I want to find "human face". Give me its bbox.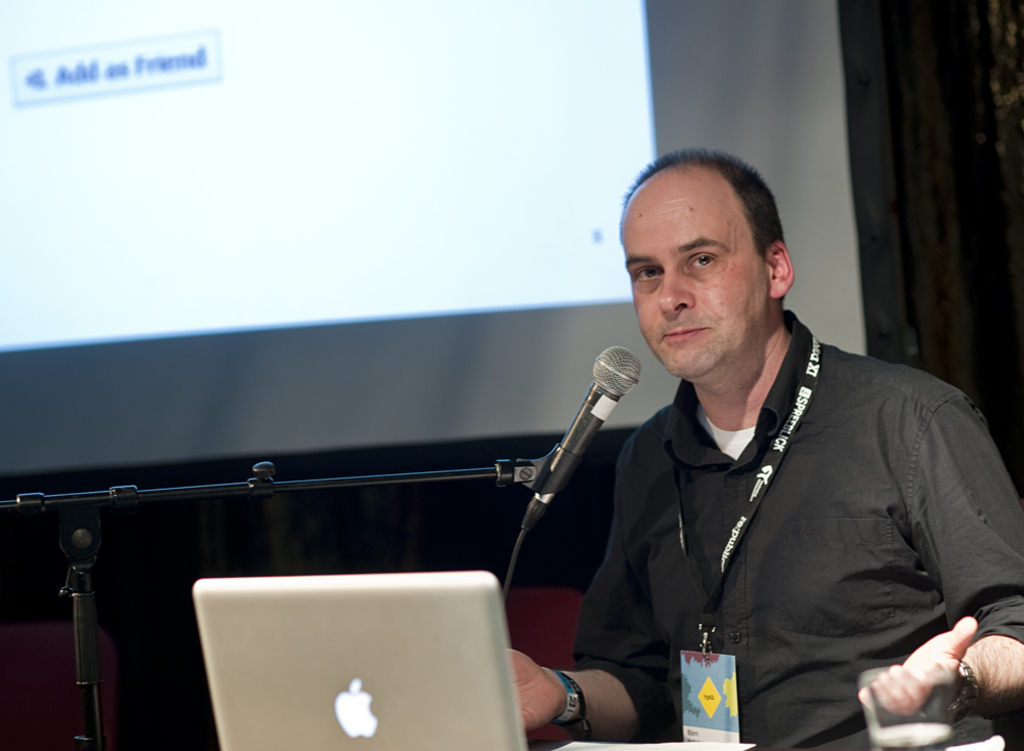
x1=623, y1=194, x2=769, y2=380.
